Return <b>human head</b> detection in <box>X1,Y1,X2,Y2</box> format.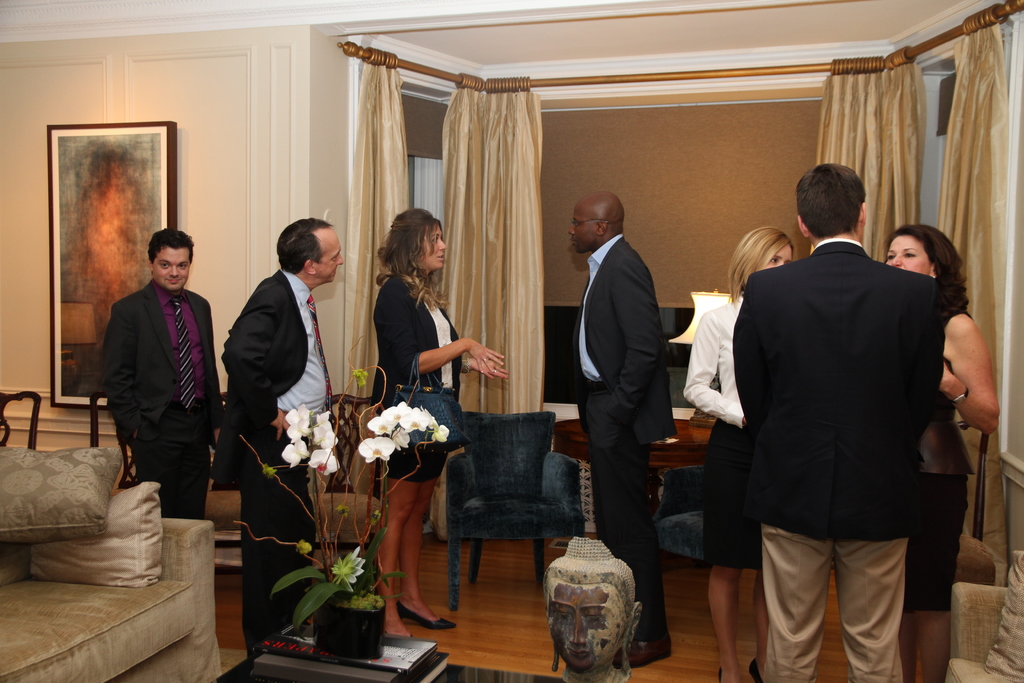
<box>797,164,867,244</box>.
